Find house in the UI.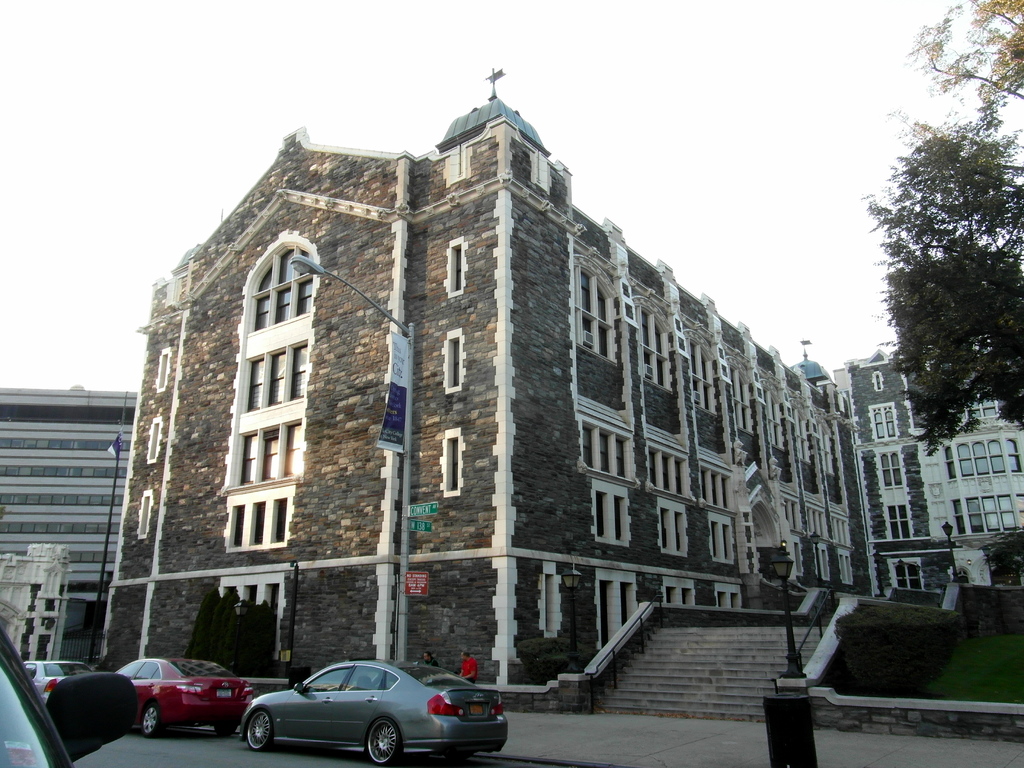
UI element at pyautogui.locateOnScreen(0, 384, 136, 669).
